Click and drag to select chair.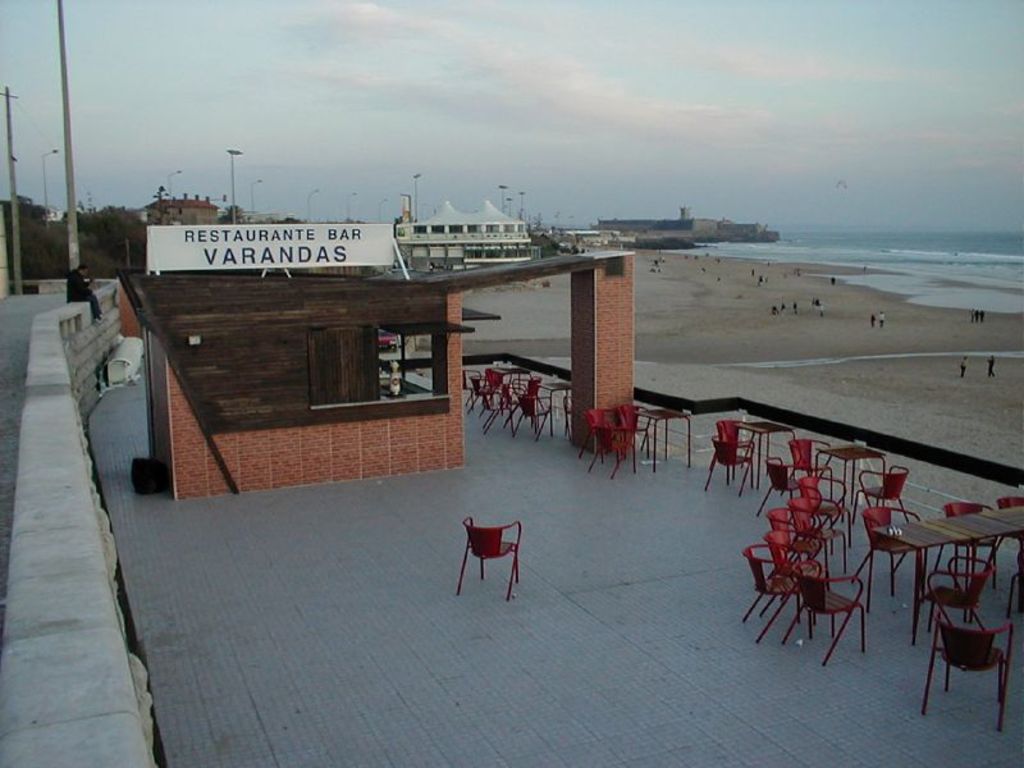
Selection: [left=609, top=398, right=649, bottom=452].
